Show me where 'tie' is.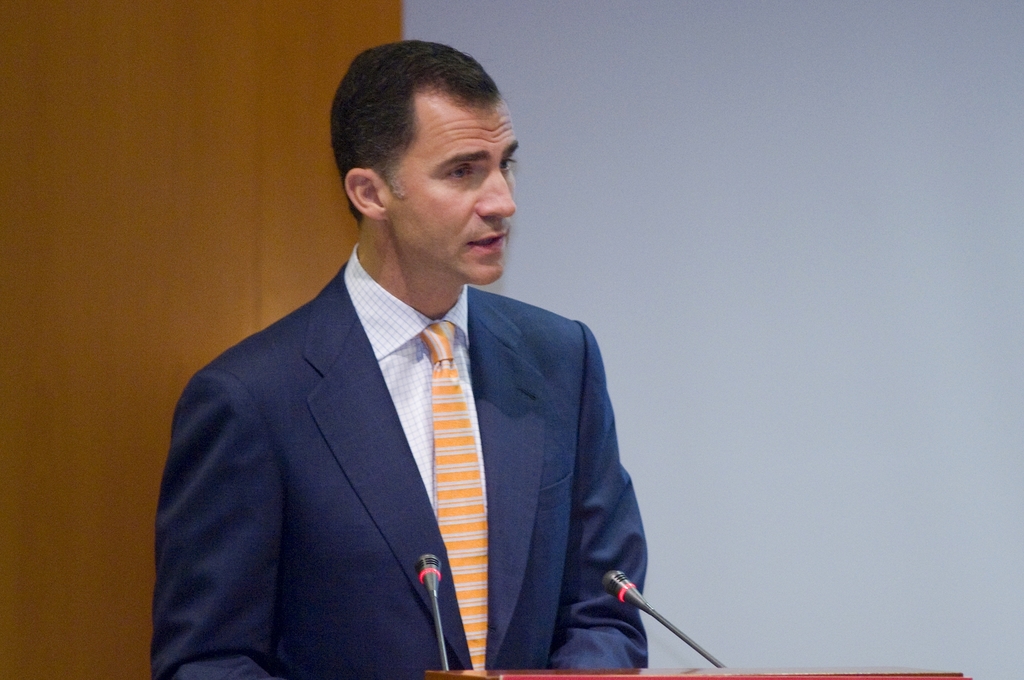
'tie' is at bbox=[423, 320, 487, 668].
